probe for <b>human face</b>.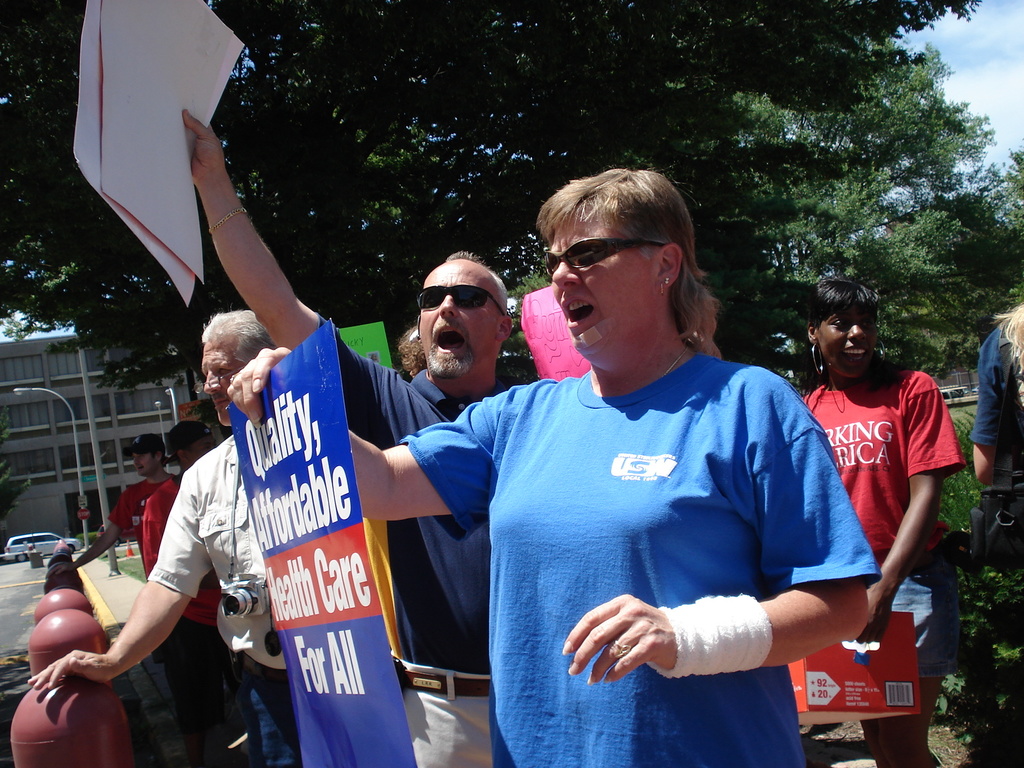
Probe result: x1=544, y1=219, x2=656, y2=352.
